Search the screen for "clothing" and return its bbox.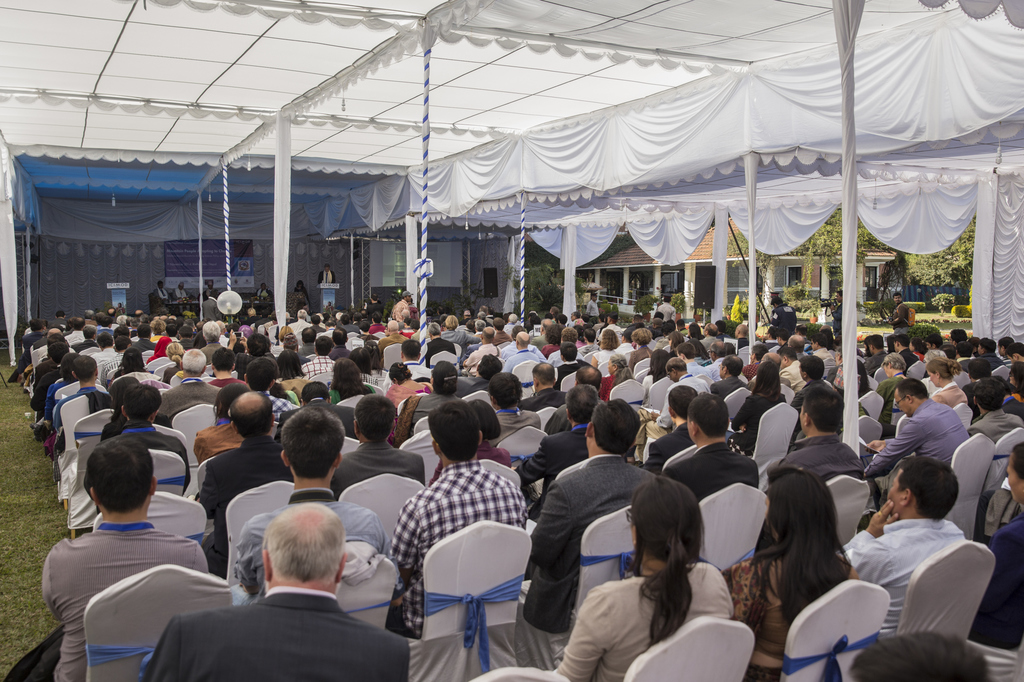
Found: (x1=189, y1=437, x2=307, y2=522).
